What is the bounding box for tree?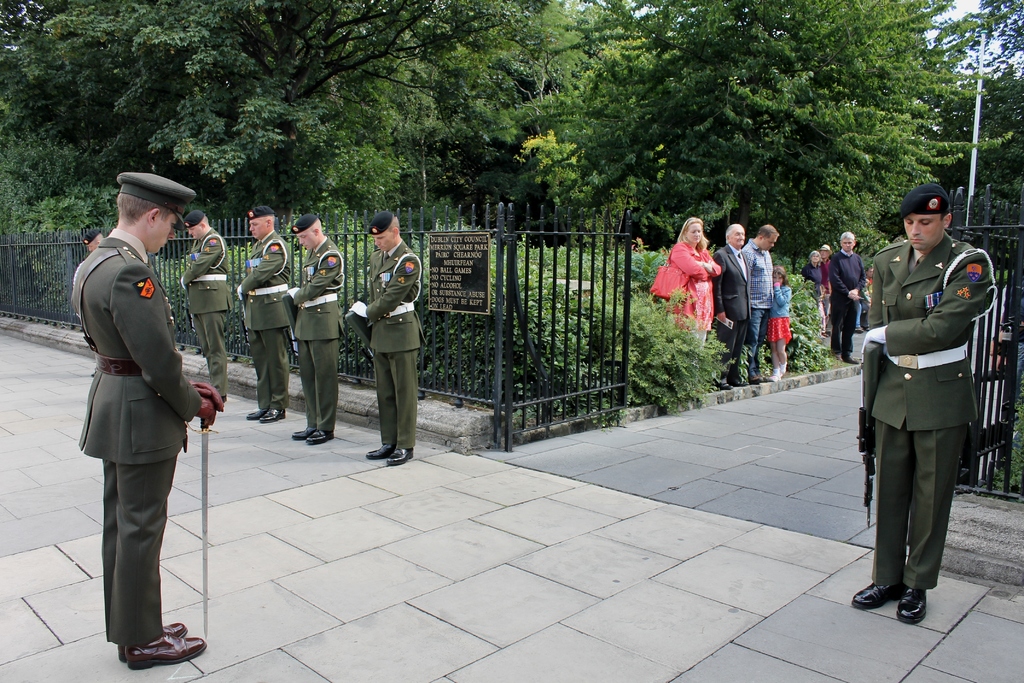
[left=20, top=0, right=504, bottom=265].
